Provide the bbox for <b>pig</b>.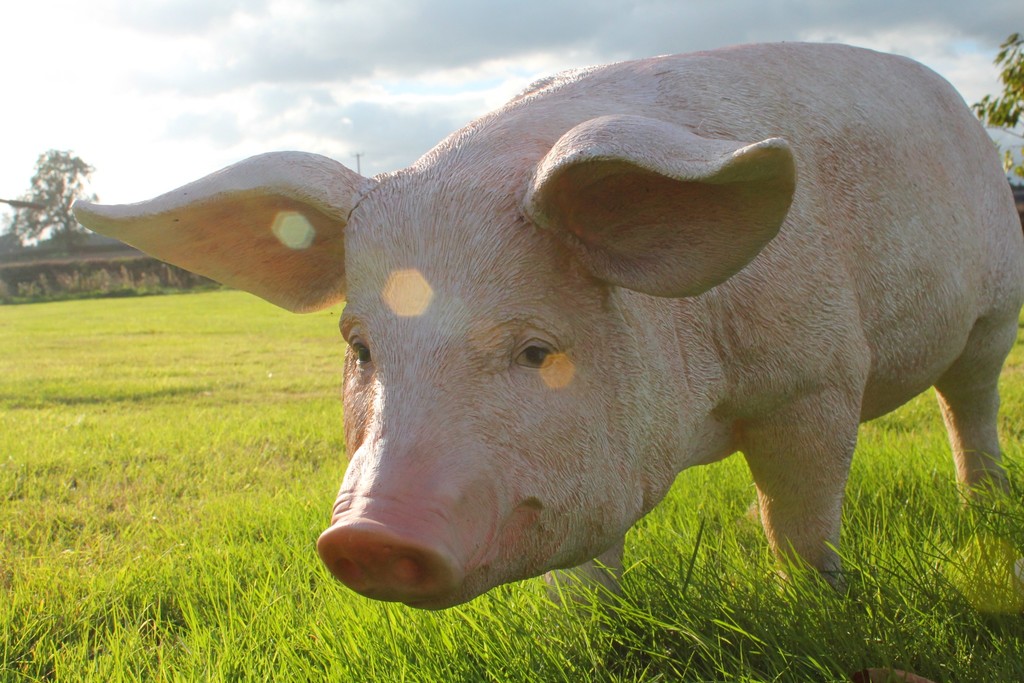
<bbox>67, 41, 1023, 641</bbox>.
